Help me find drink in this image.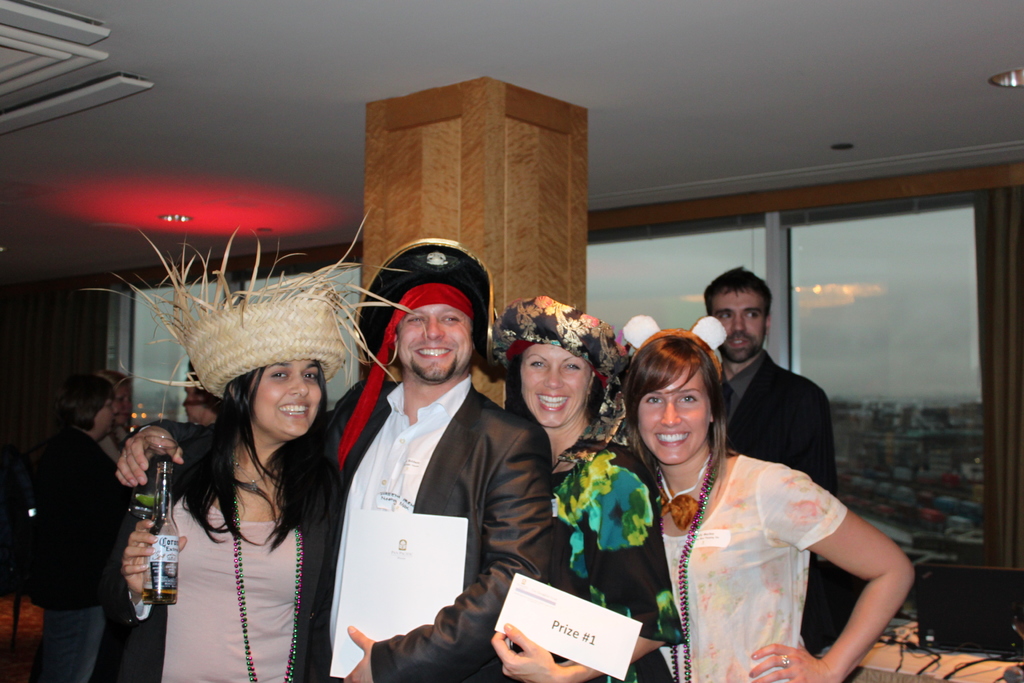
Found it: (142,588,176,603).
